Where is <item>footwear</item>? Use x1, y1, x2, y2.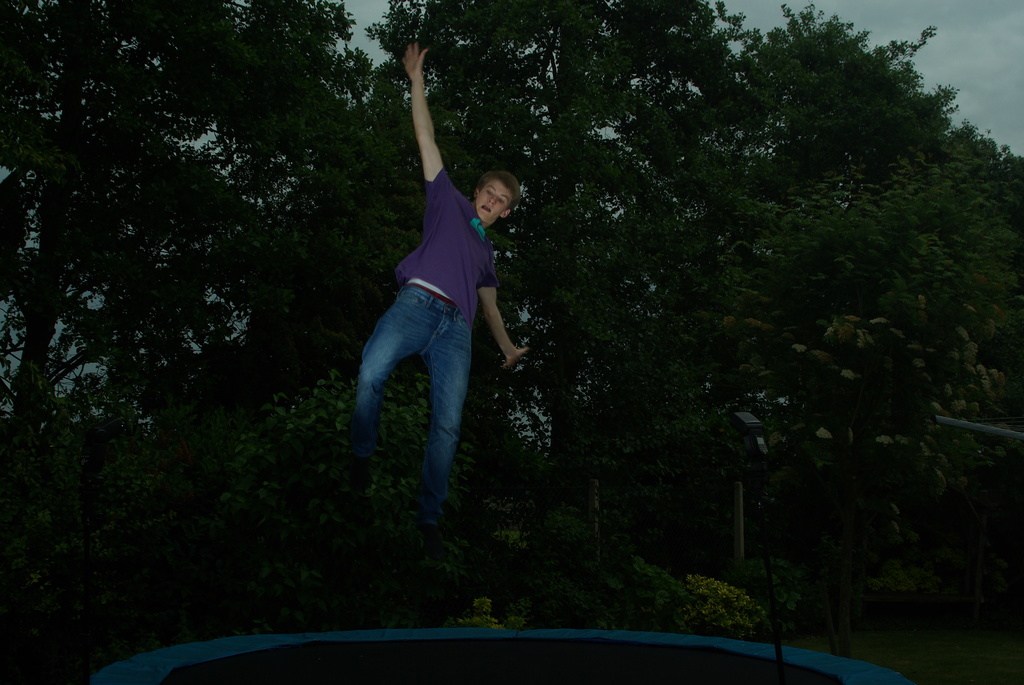
346, 455, 374, 491.
